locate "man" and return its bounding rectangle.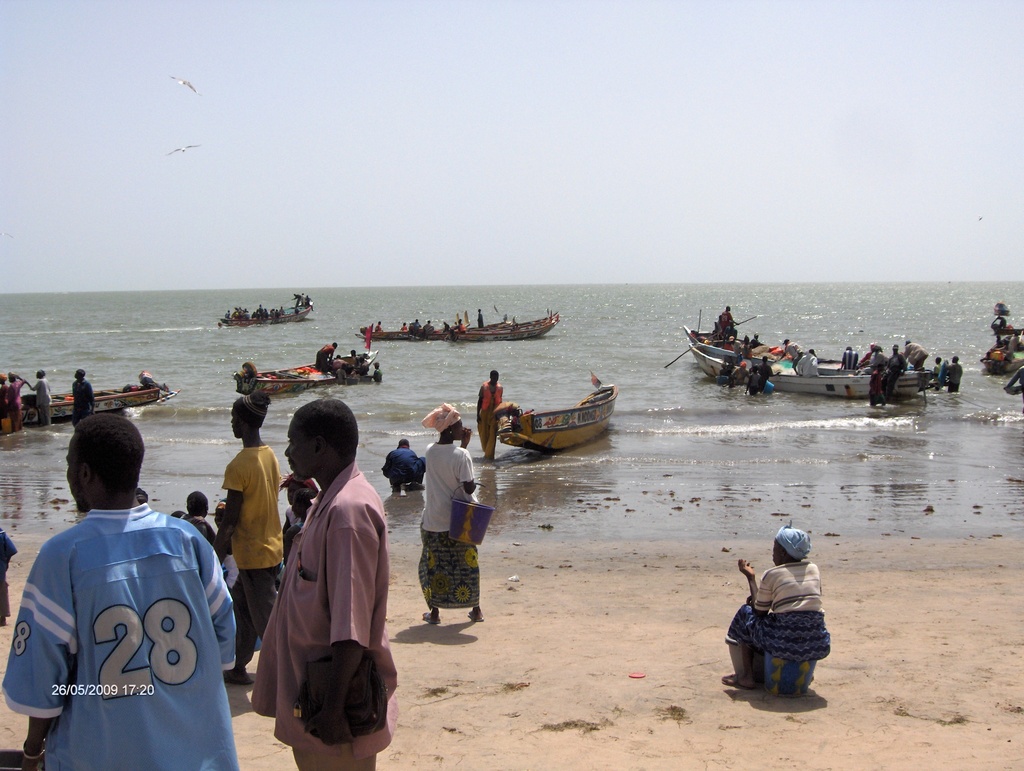
<region>375, 322, 382, 332</region>.
